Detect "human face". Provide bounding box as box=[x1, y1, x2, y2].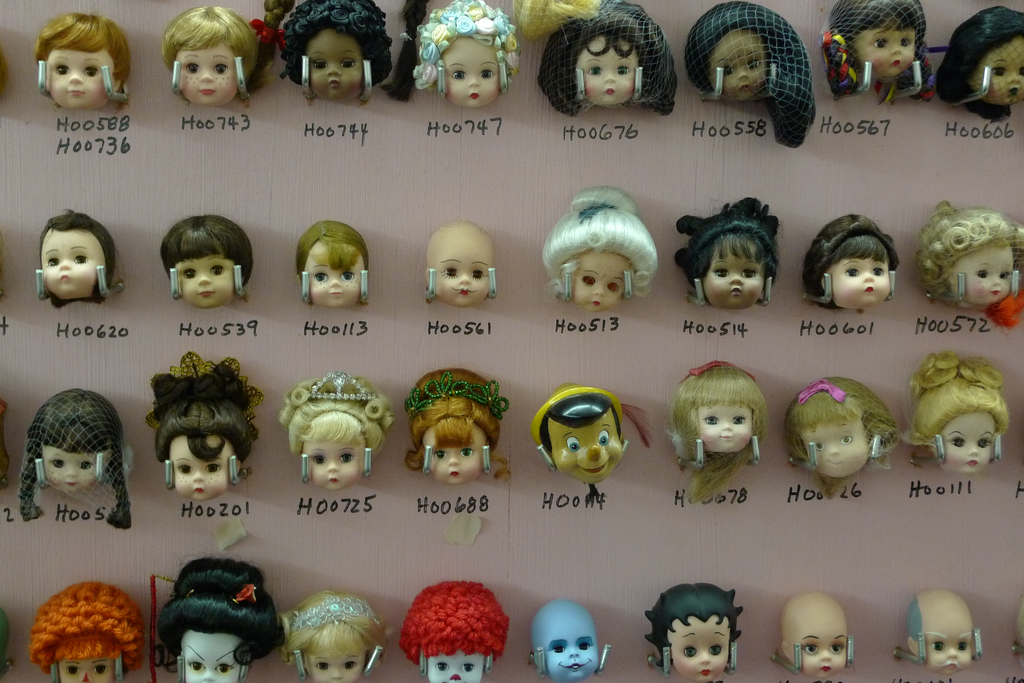
box=[781, 612, 846, 677].
